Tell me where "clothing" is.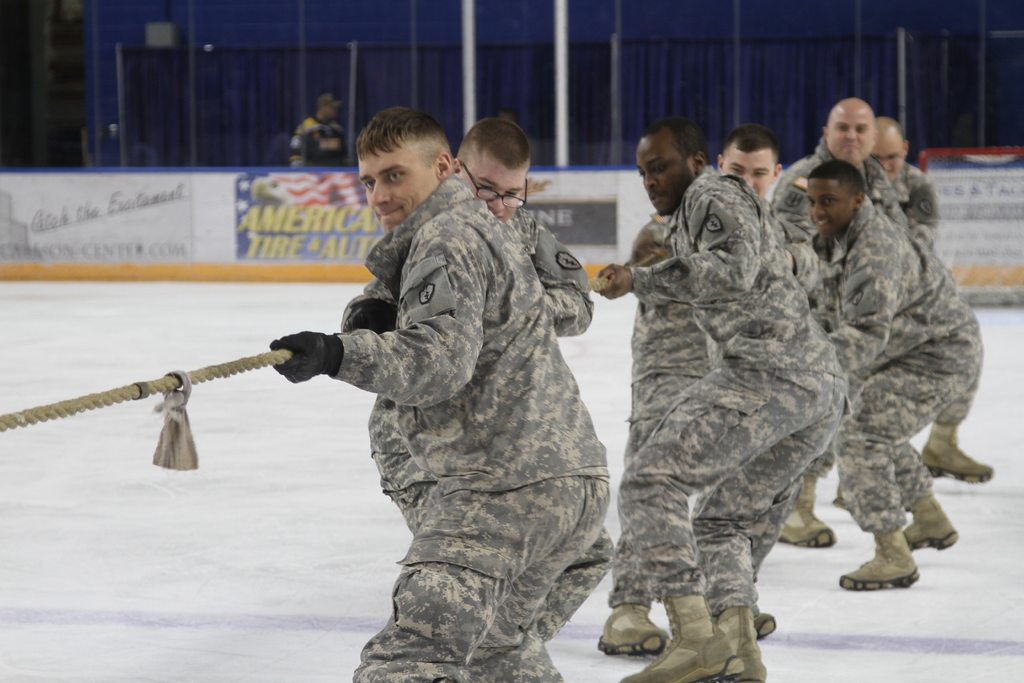
"clothing" is at box(289, 119, 351, 163).
